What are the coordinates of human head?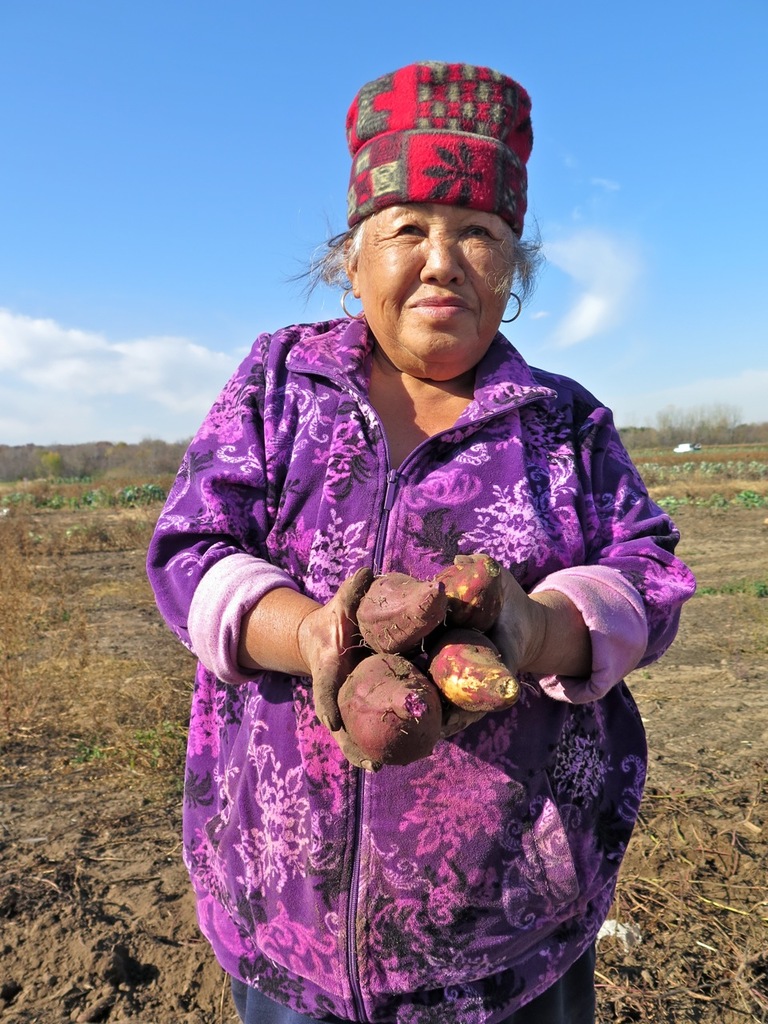
339, 62, 533, 383.
